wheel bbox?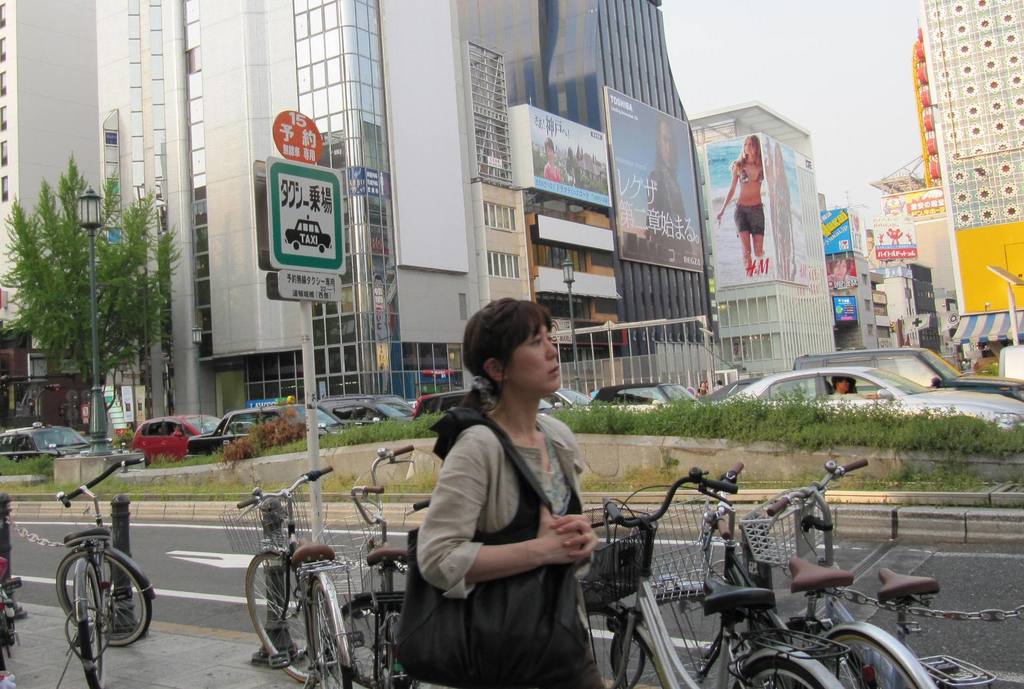
l=812, t=617, r=932, b=688
